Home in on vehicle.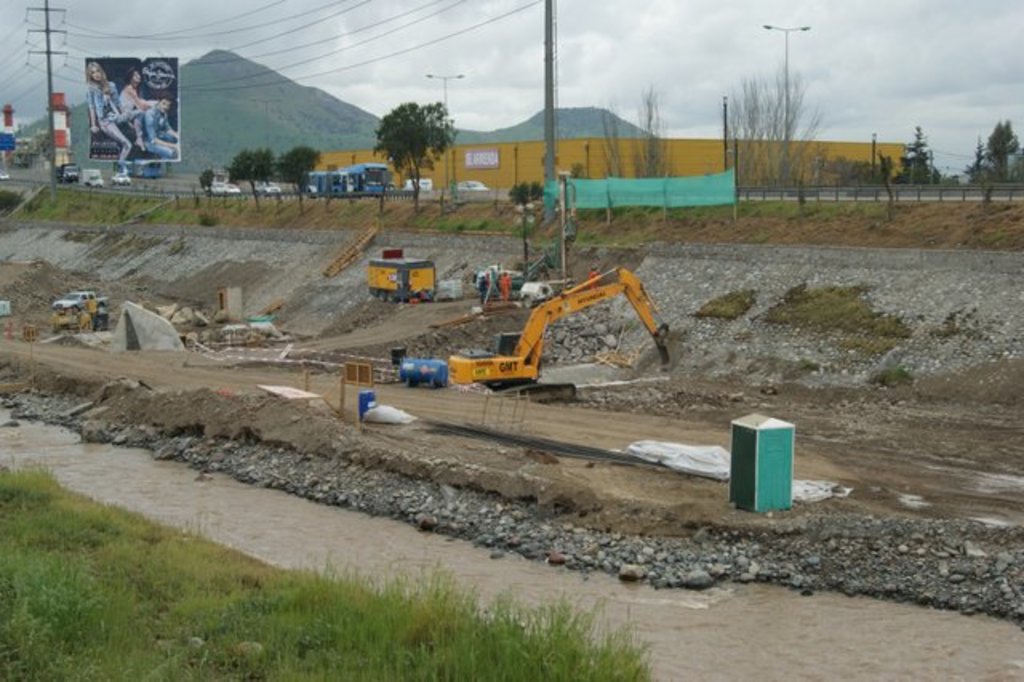
Homed in at select_region(56, 162, 78, 179).
